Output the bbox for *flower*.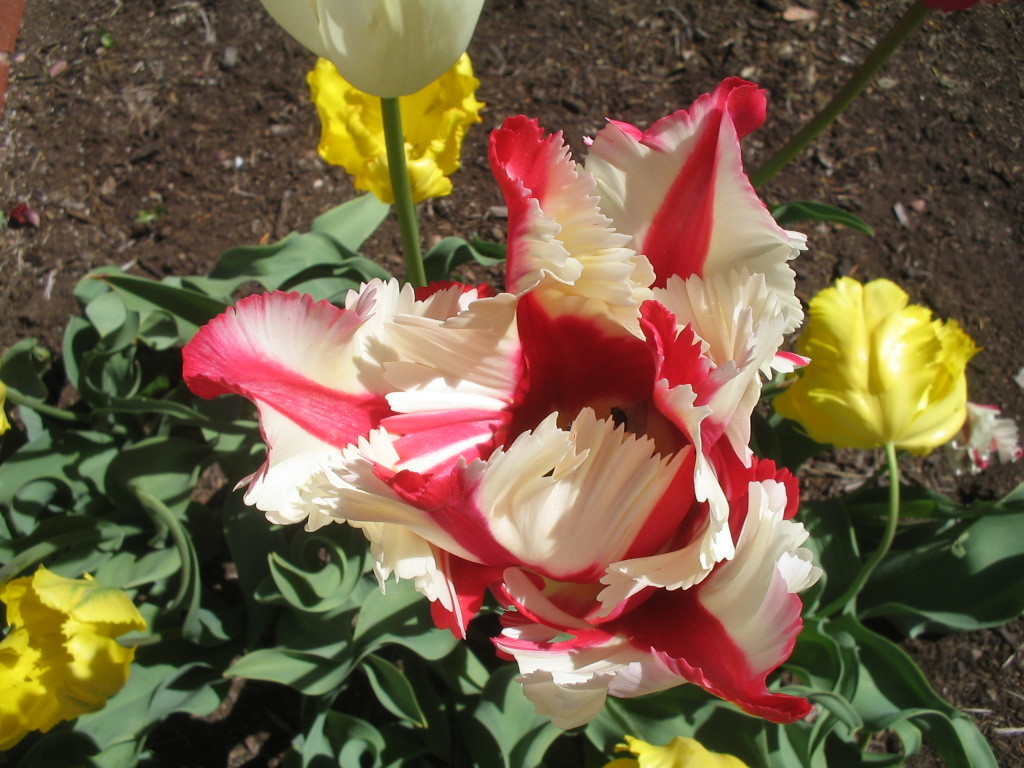
l=767, t=273, r=985, b=455.
